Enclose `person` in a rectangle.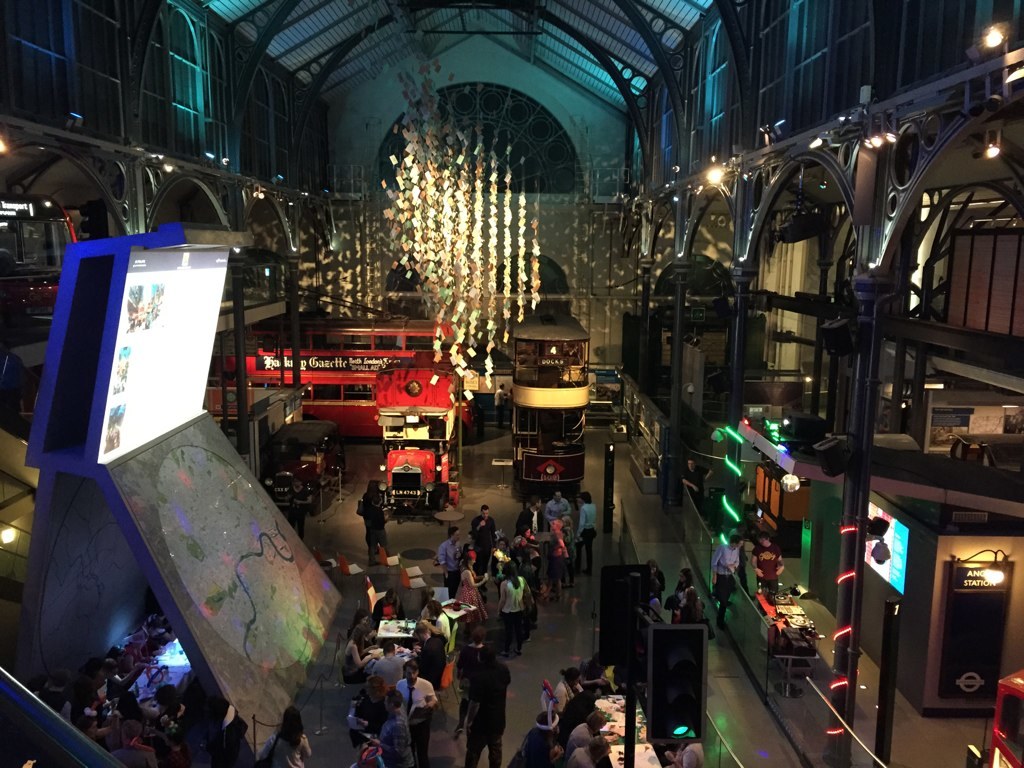
{"left": 515, "top": 524, "right": 540, "bottom": 562}.
